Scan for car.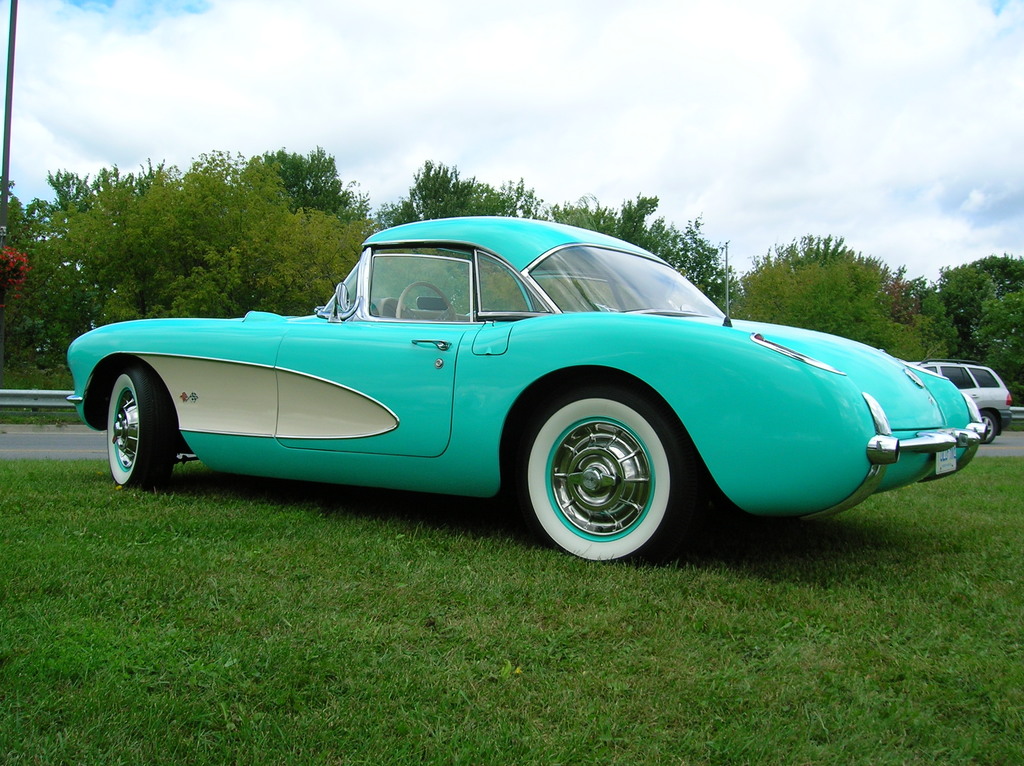
Scan result: 909 358 1010 445.
